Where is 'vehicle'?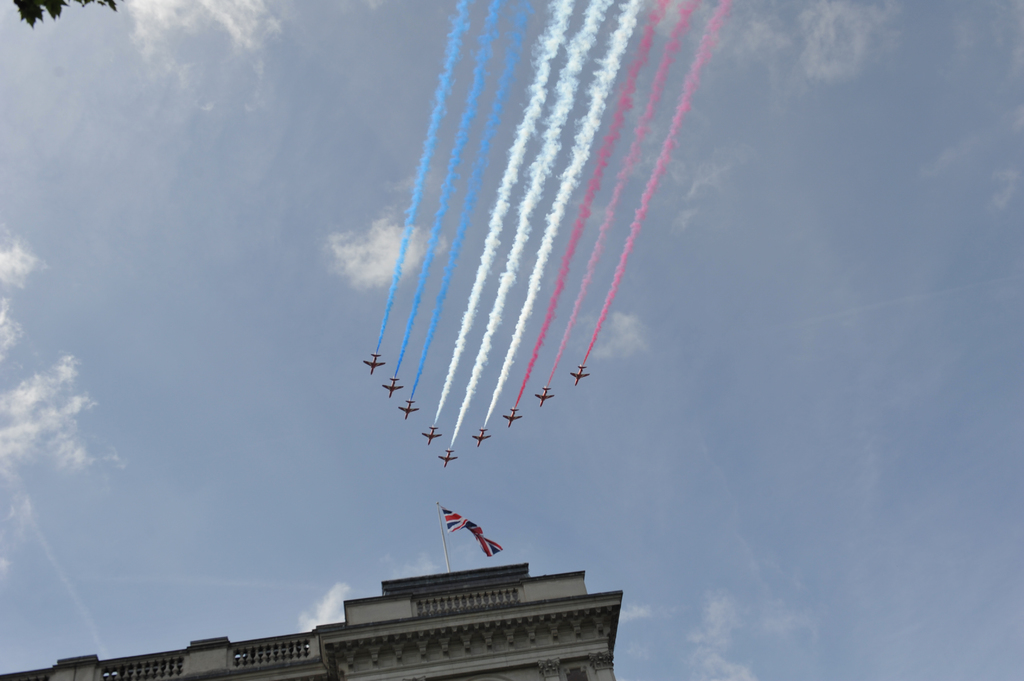
detection(566, 365, 593, 385).
